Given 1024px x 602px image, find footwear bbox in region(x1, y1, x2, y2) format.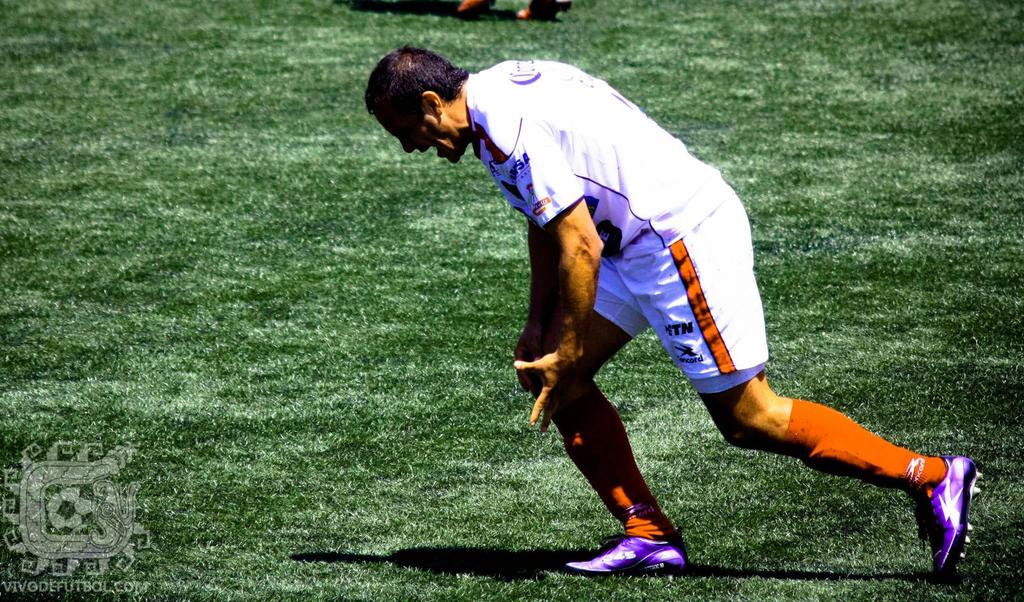
region(911, 454, 984, 587).
